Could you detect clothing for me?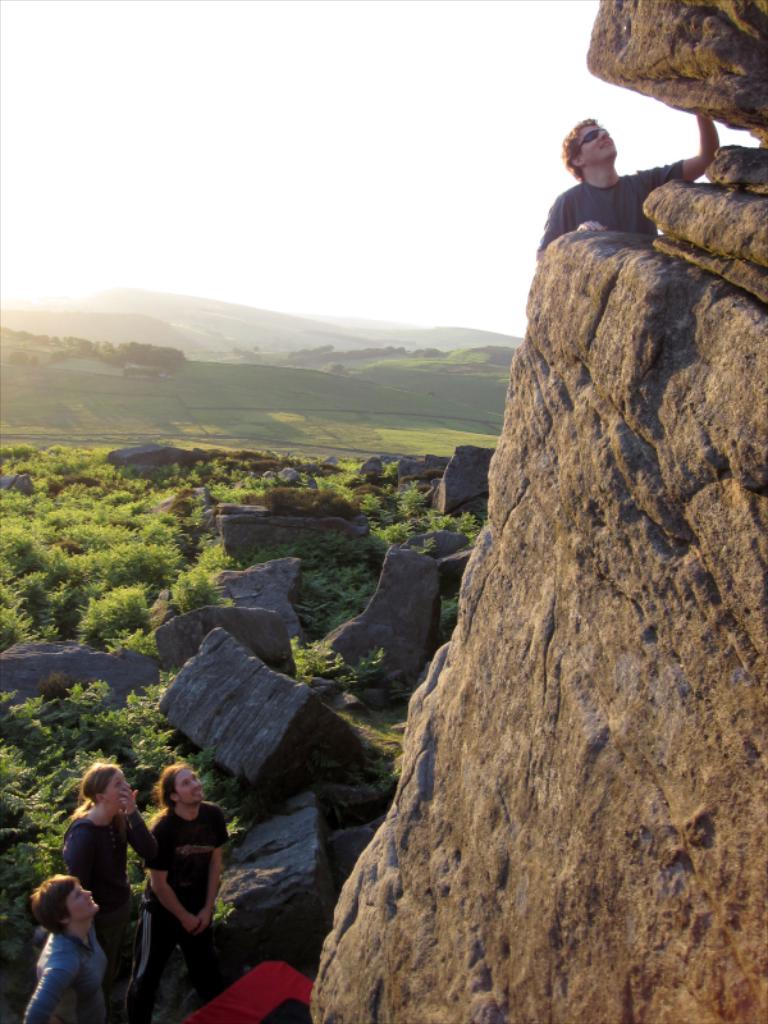
Detection result: [127,796,228,1023].
